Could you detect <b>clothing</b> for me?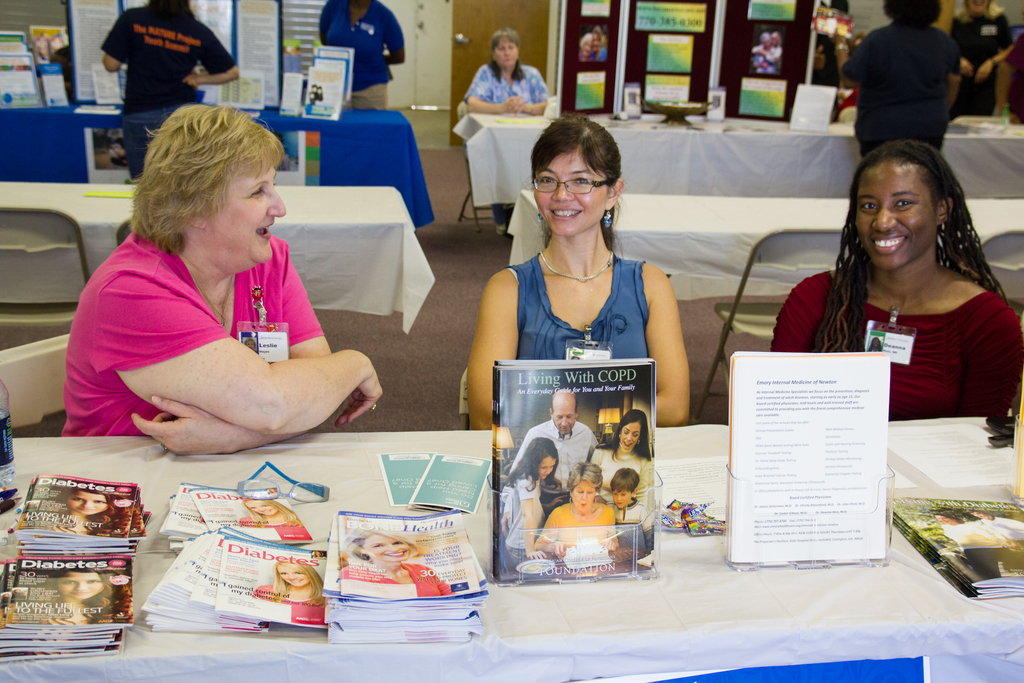
Detection result: bbox=(14, 607, 81, 623).
